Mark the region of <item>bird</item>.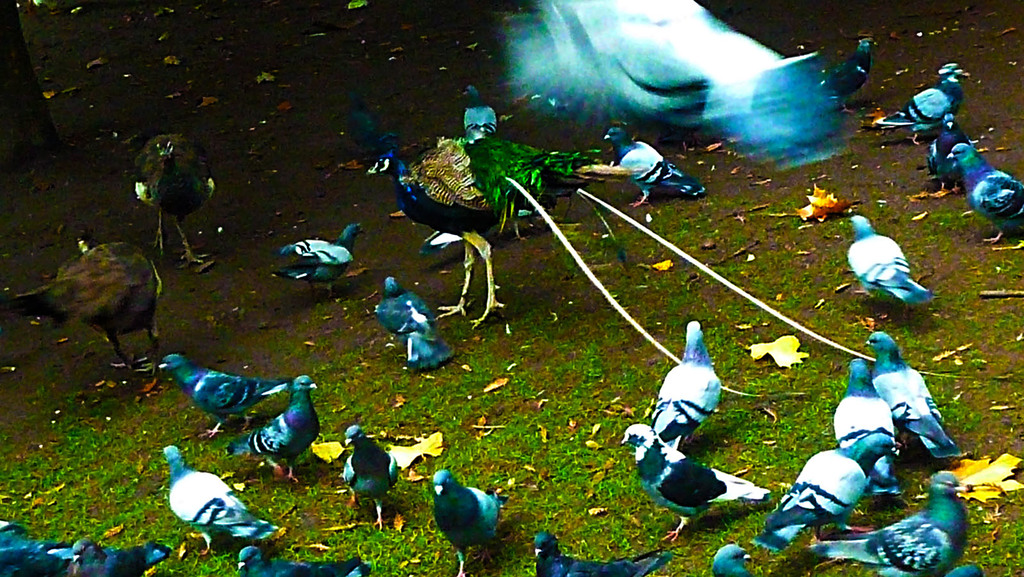
Region: BBox(456, 81, 497, 144).
